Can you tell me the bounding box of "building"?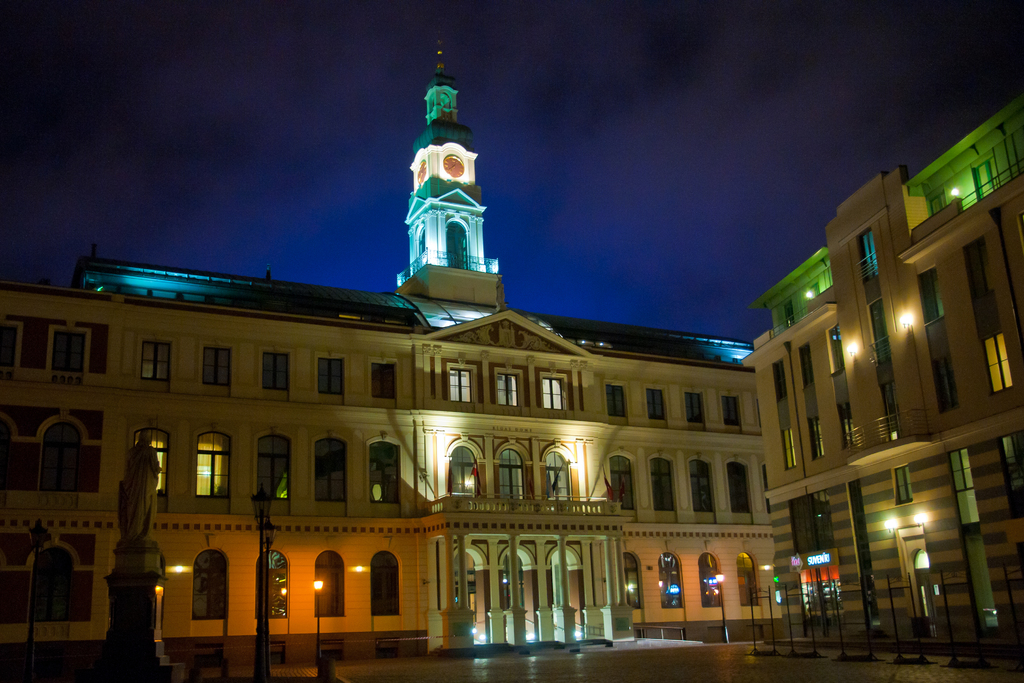
bbox(0, 41, 774, 682).
